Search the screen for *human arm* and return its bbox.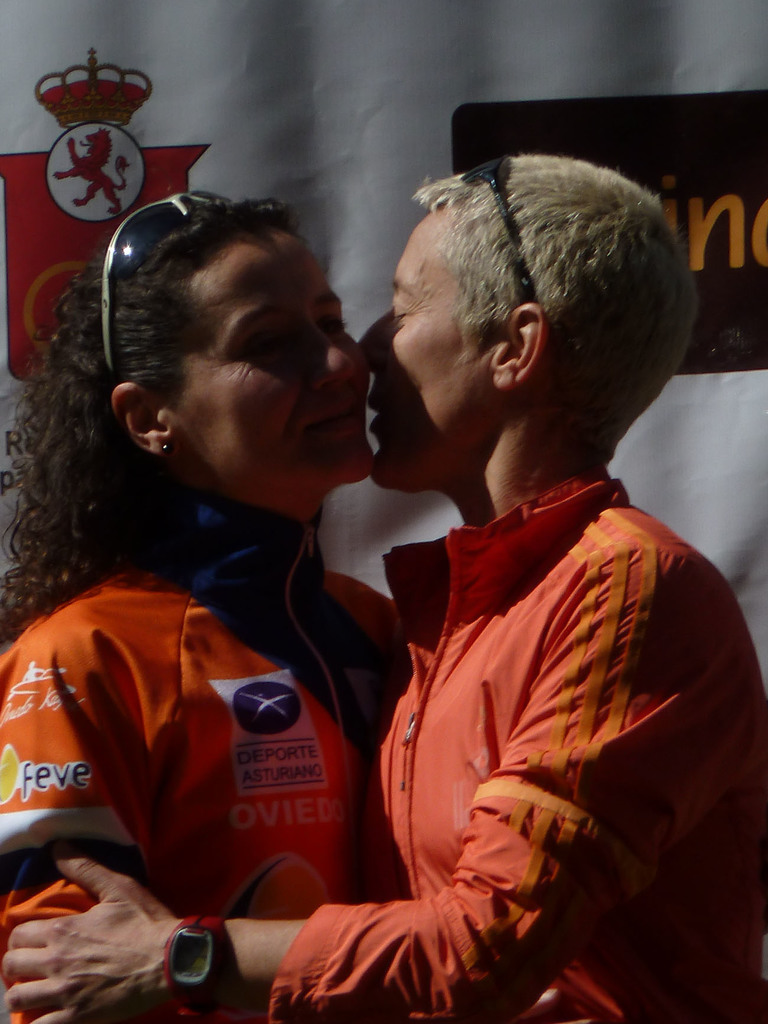
Found: <region>3, 619, 302, 1023</region>.
